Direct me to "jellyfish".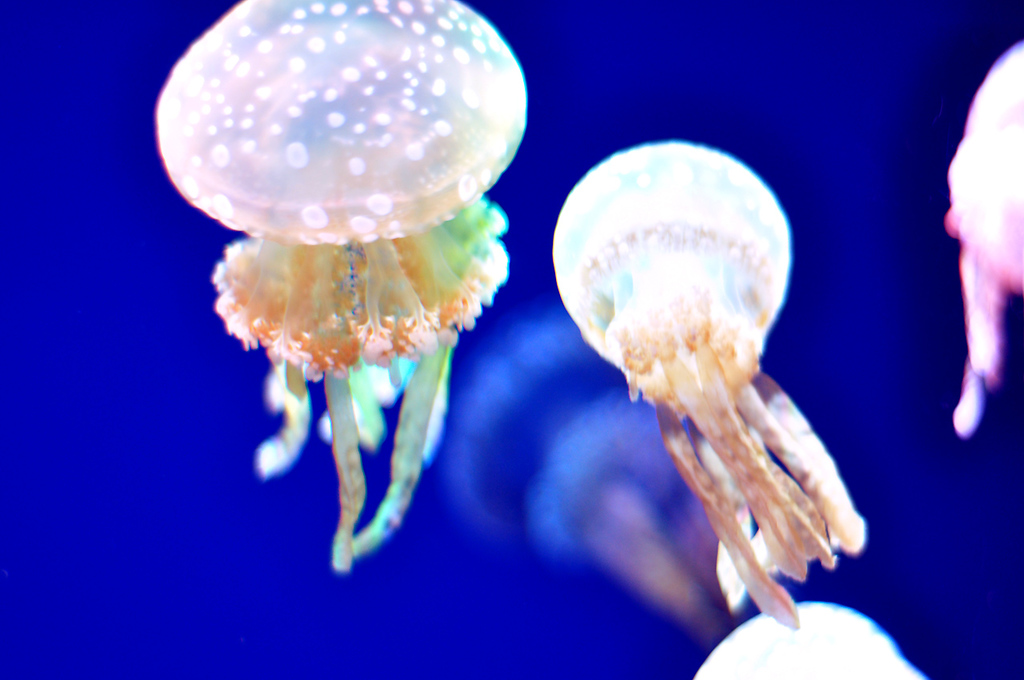
Direction: <region>552, 139, 870, 627</region>.
